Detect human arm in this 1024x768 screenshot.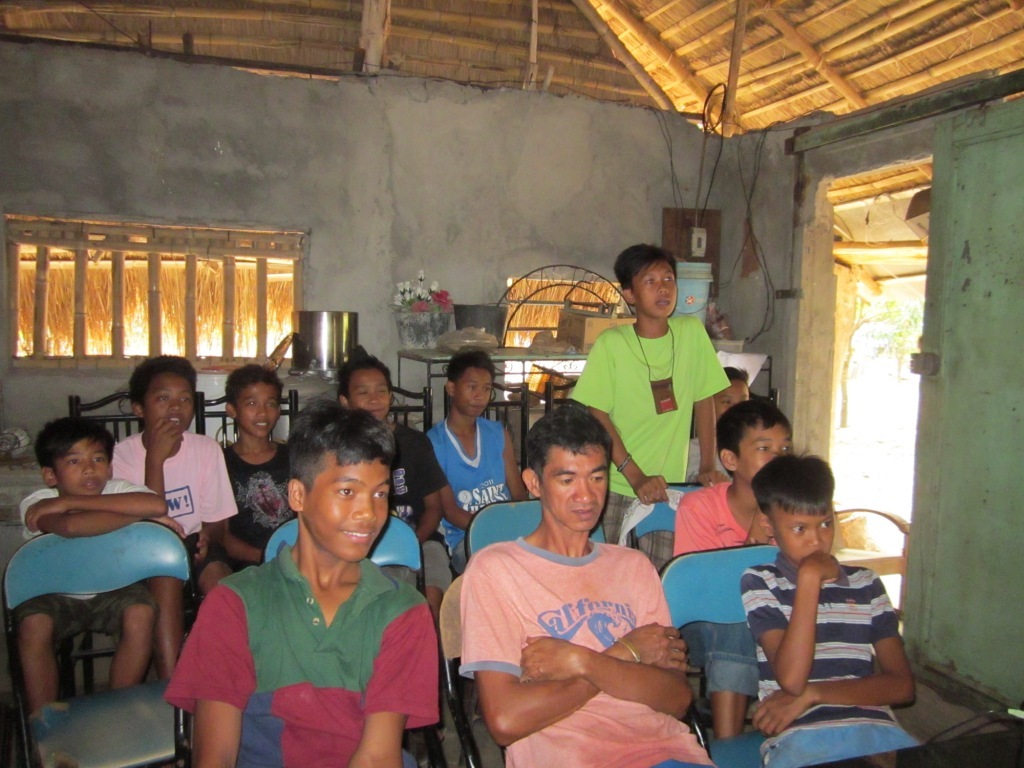
Detection: crop(29, 486, 165, 553).
